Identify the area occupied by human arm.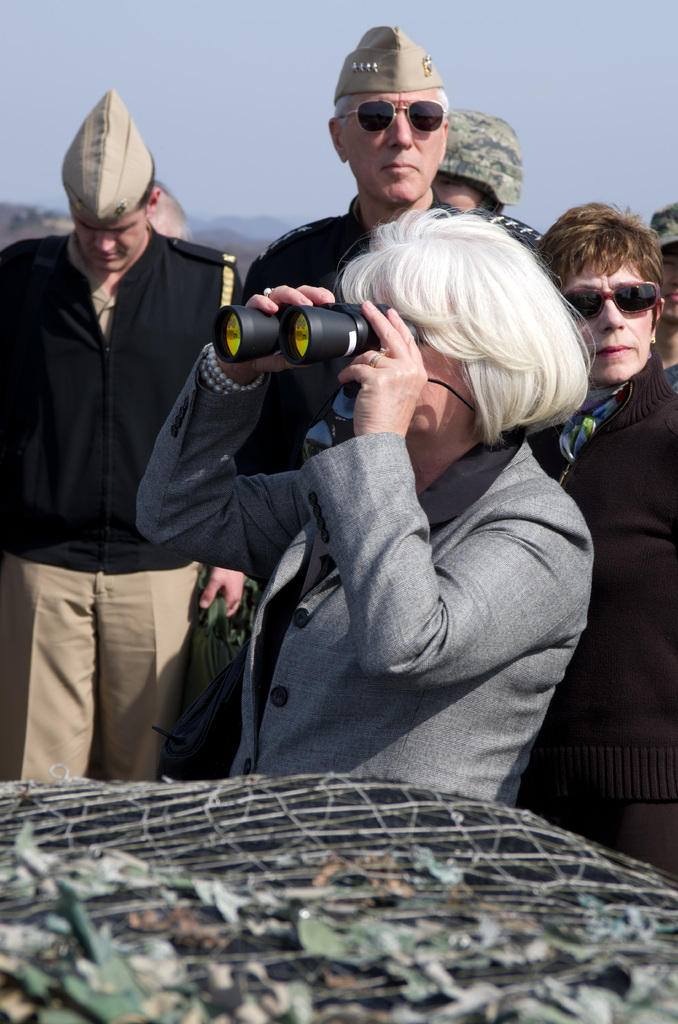
Area: x1=128 y1=280 x2=316 y2=595.
